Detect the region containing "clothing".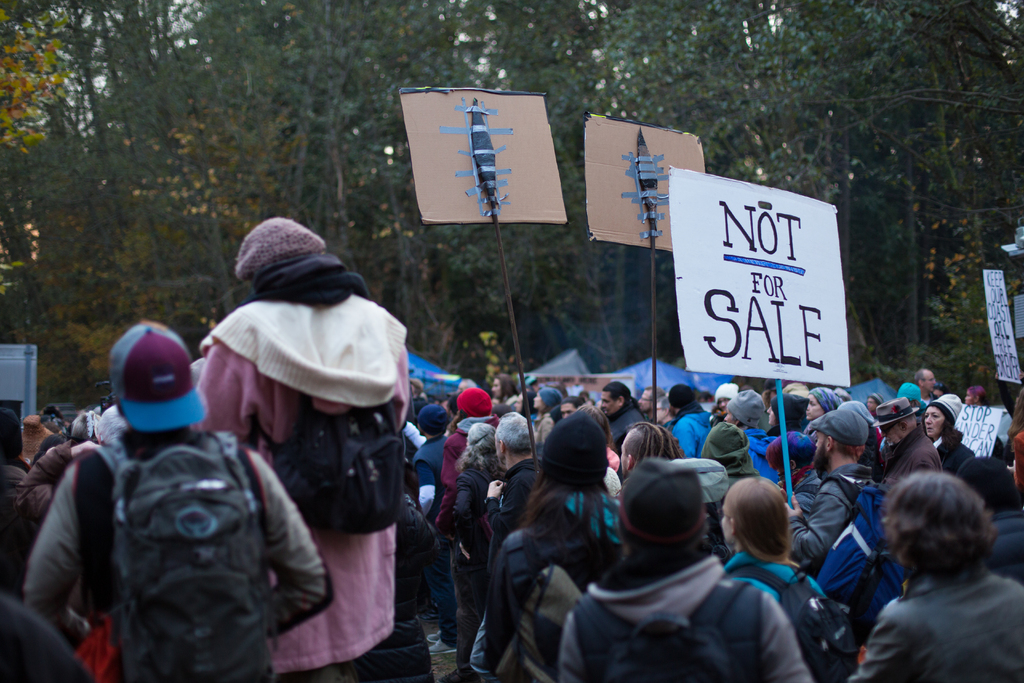
box(884, 429, 945, 488).
